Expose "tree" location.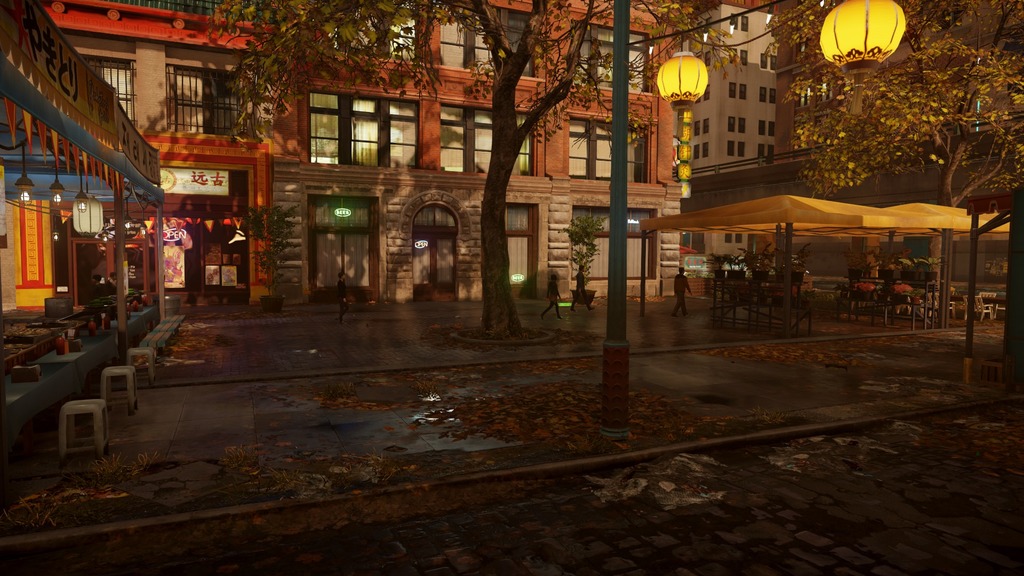
Exposed at 772,0,1023,318.
